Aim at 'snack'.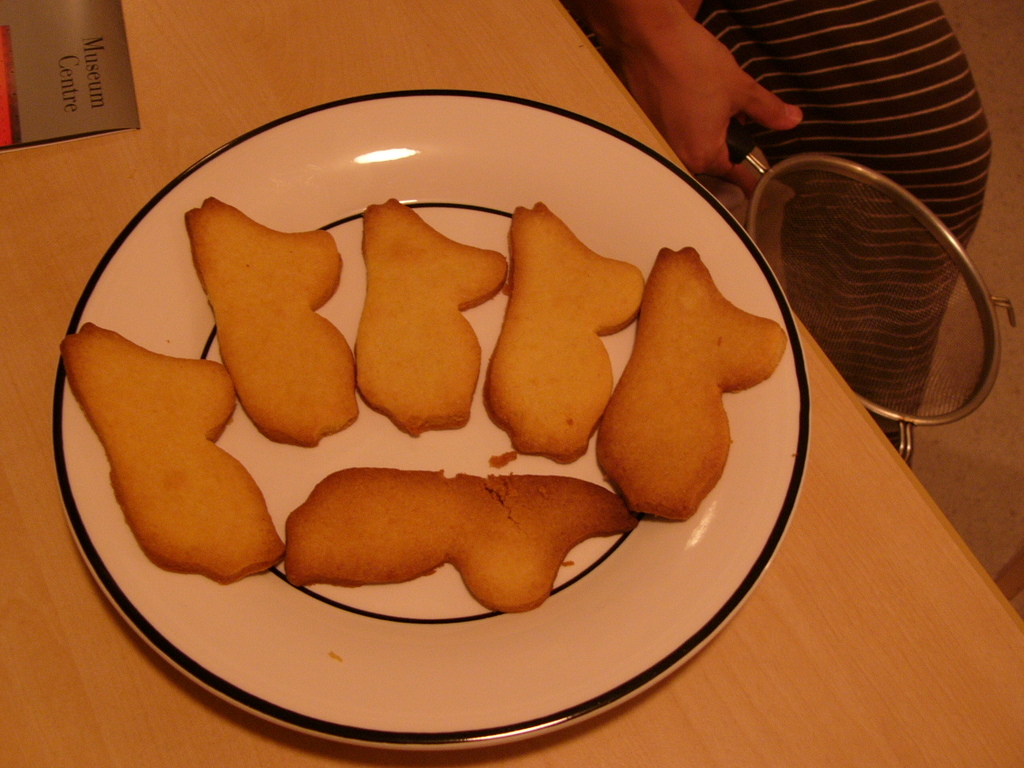
Aimed at l=189, t=191, r=363, b=453.
